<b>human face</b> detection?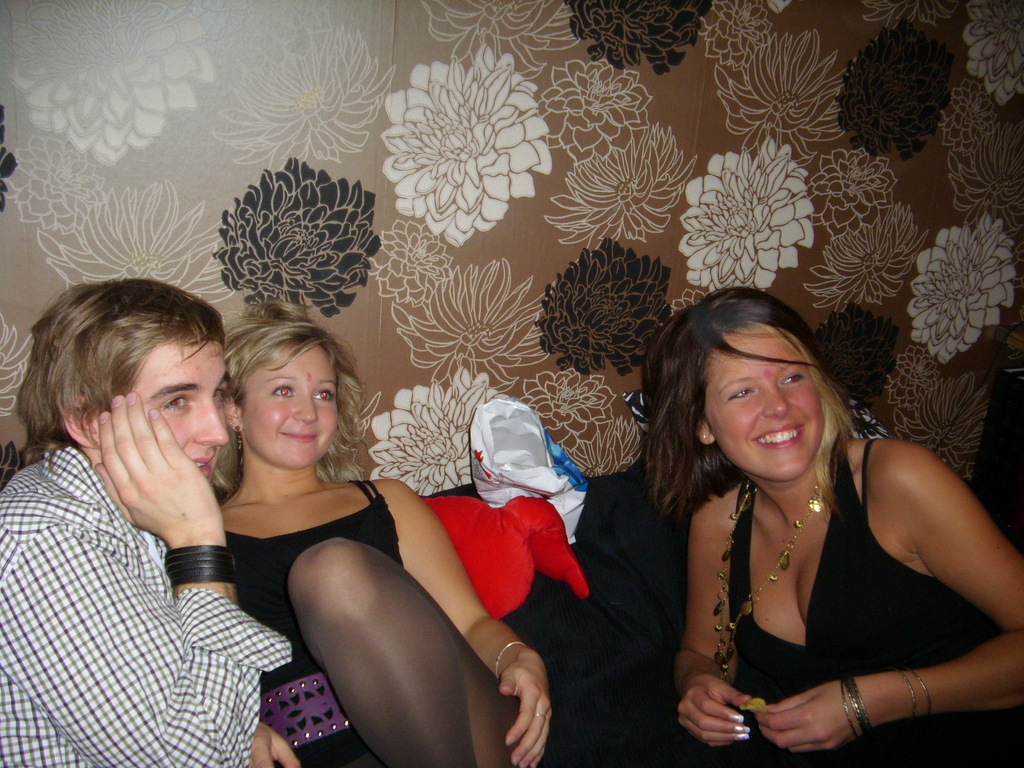
{"left": 711, "top": 329, "right": 830, "bottom": 488}
